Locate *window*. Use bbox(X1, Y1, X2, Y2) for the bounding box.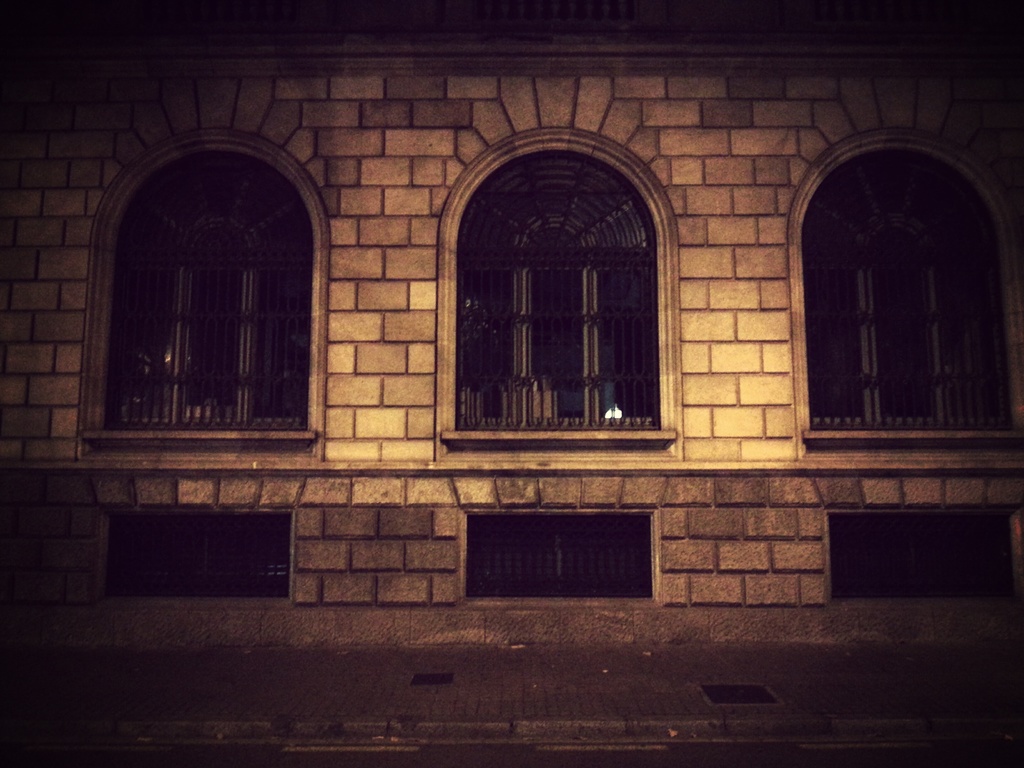
bbox(73, 121, 327, 457).
